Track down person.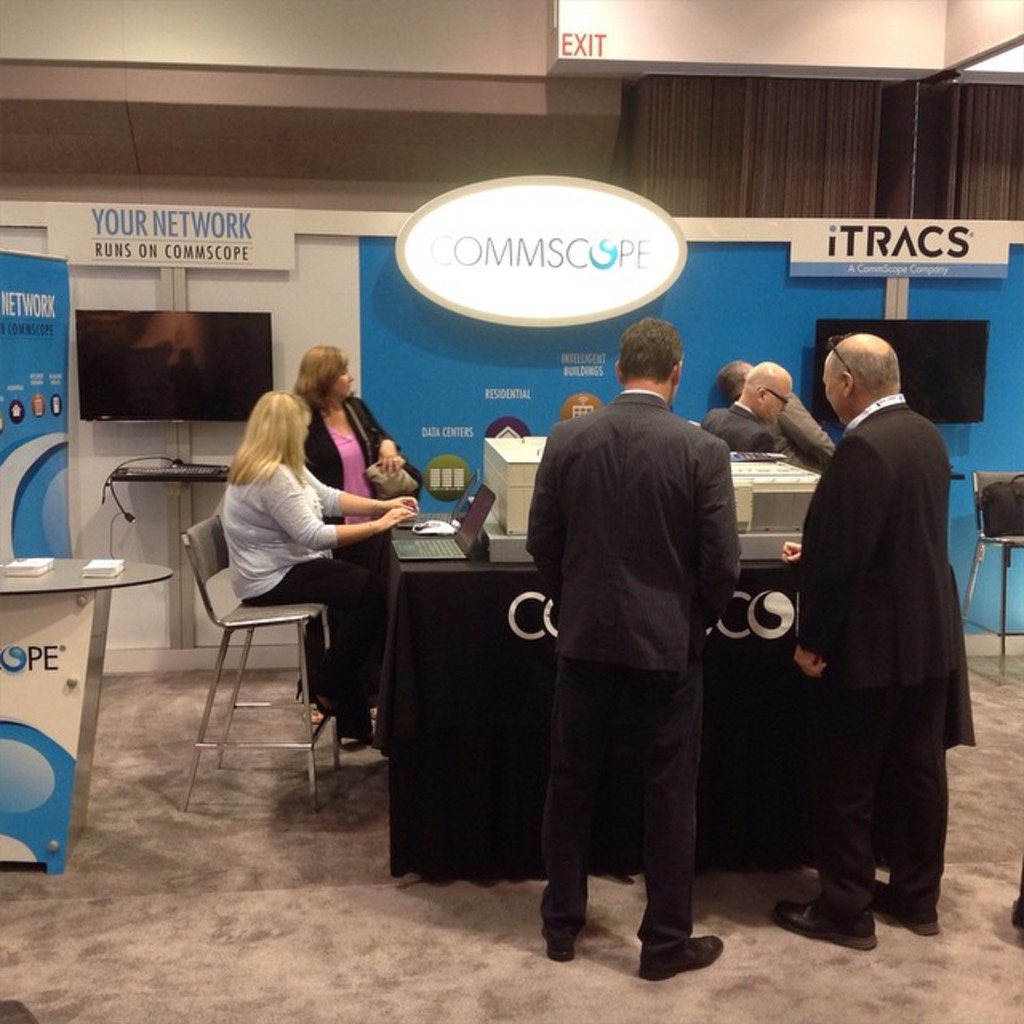
Tracked to bbox(224, 392, 419, 747).
